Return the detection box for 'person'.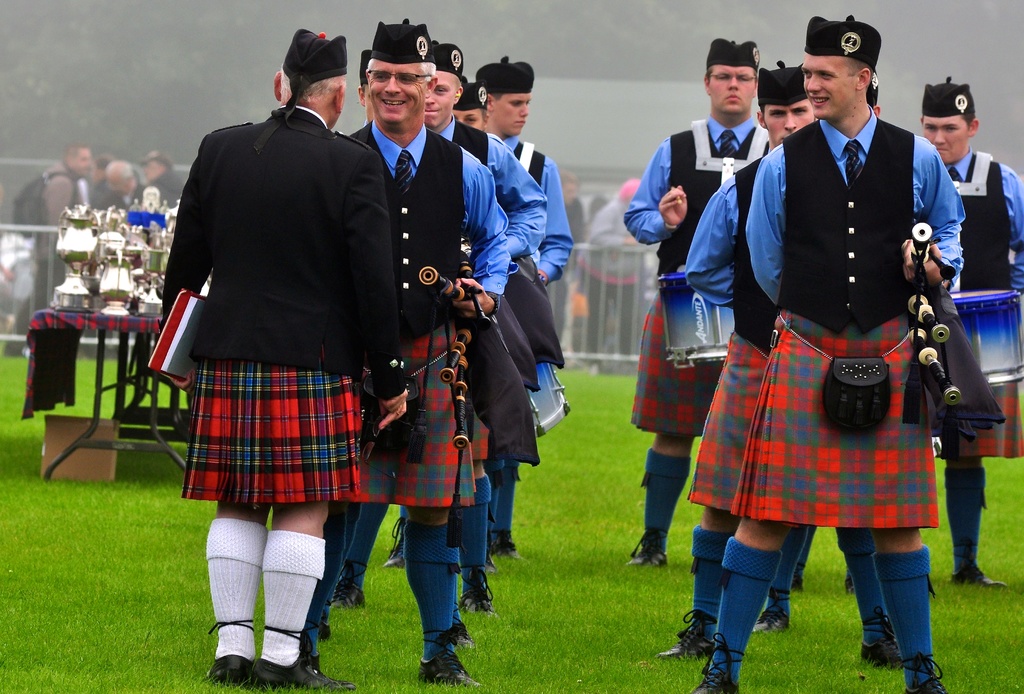
detection(692, 51, 980, 677).
